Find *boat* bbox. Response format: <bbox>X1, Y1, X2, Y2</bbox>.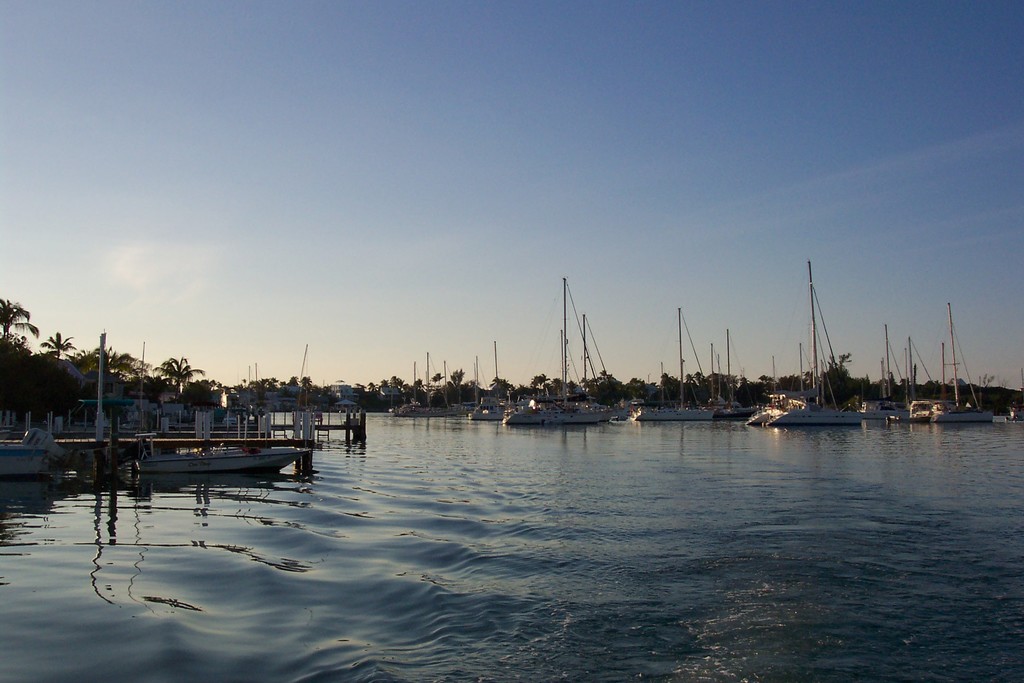
<bbox>908, 304, 991, 421</bbox>.
